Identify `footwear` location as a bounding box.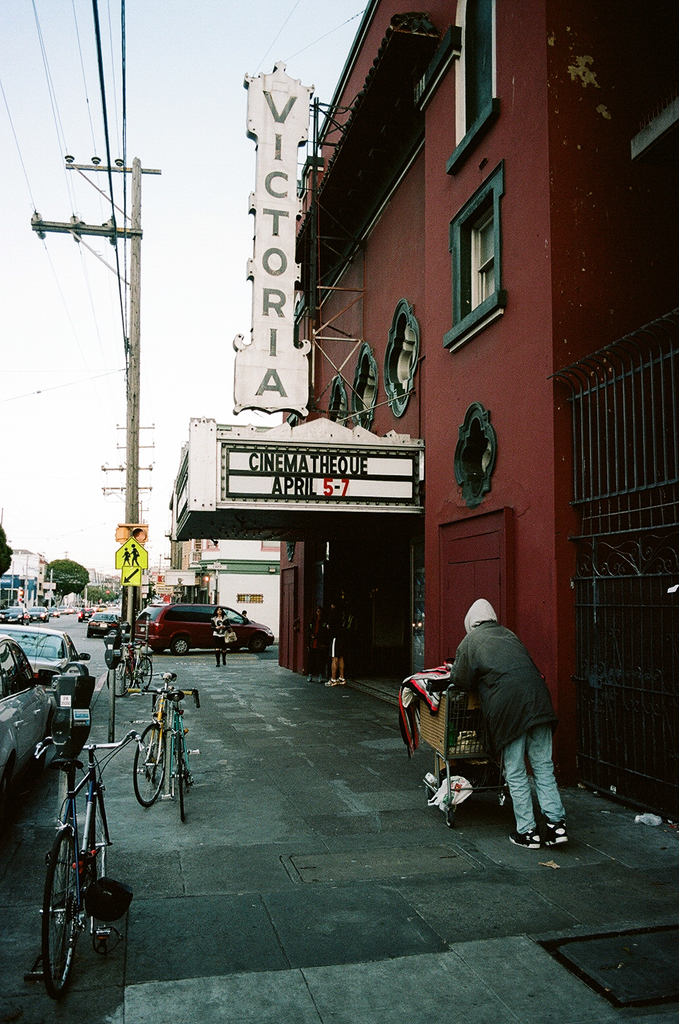
509,828,542,847.
